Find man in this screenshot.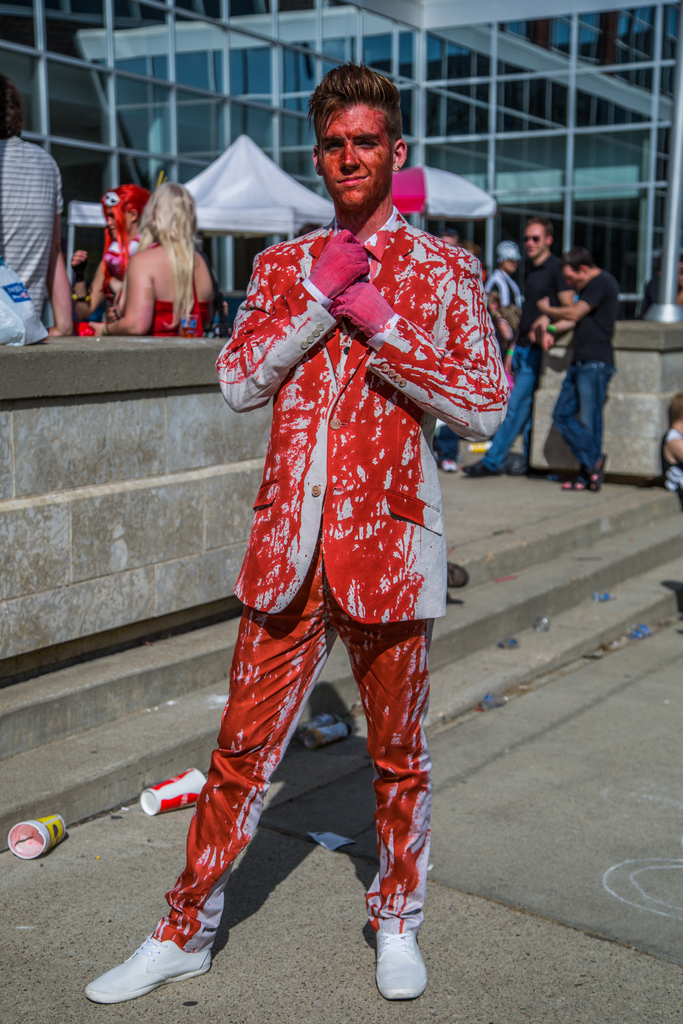
The bounding box for man is crop(488, 235, 528, 349).
